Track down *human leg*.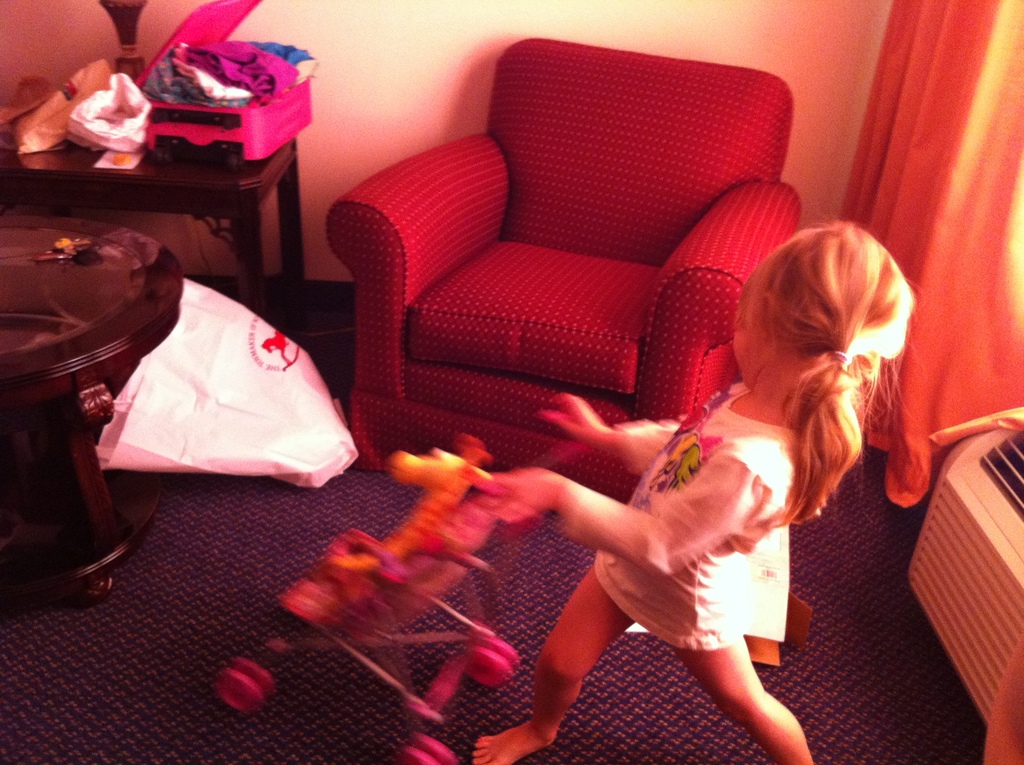
Tracked to pyautogui.locateOnScreen(463, 561, 620, 764).
